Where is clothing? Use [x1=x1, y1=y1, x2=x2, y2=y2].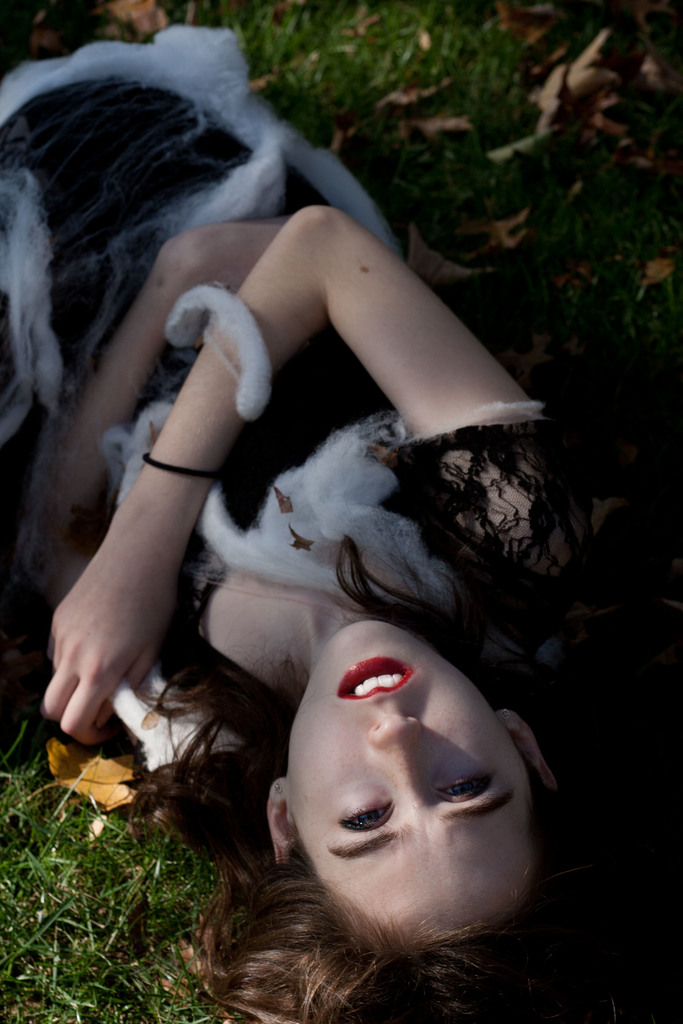
[x1=0, y1=20, x2=606, y2=767].
